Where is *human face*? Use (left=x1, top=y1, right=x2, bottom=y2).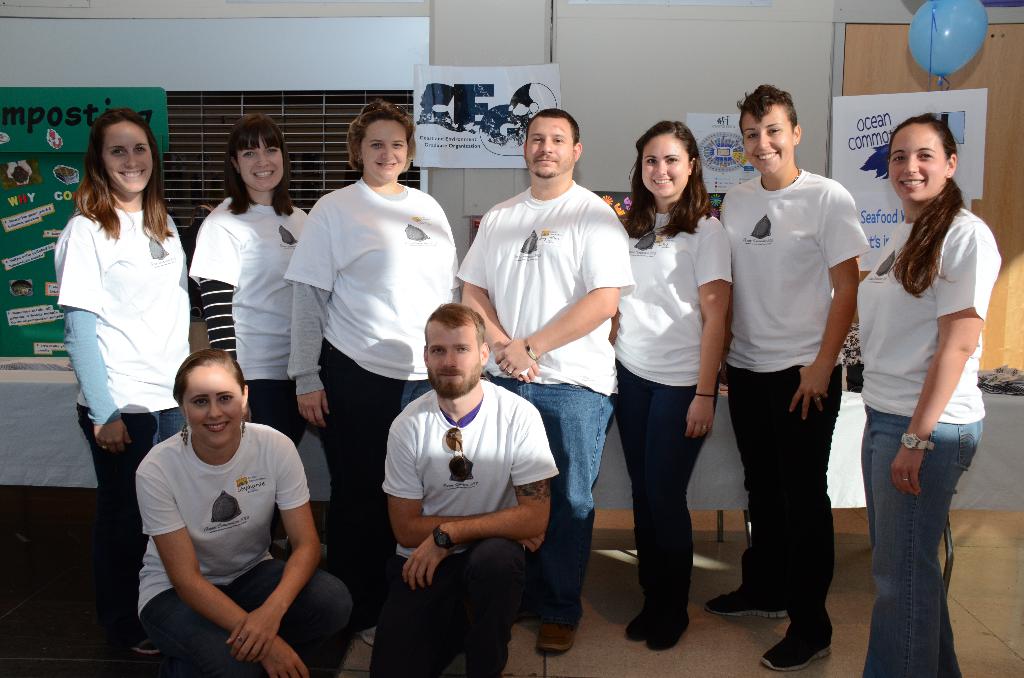
(left=426, top=321, right=481, bottom=398).
